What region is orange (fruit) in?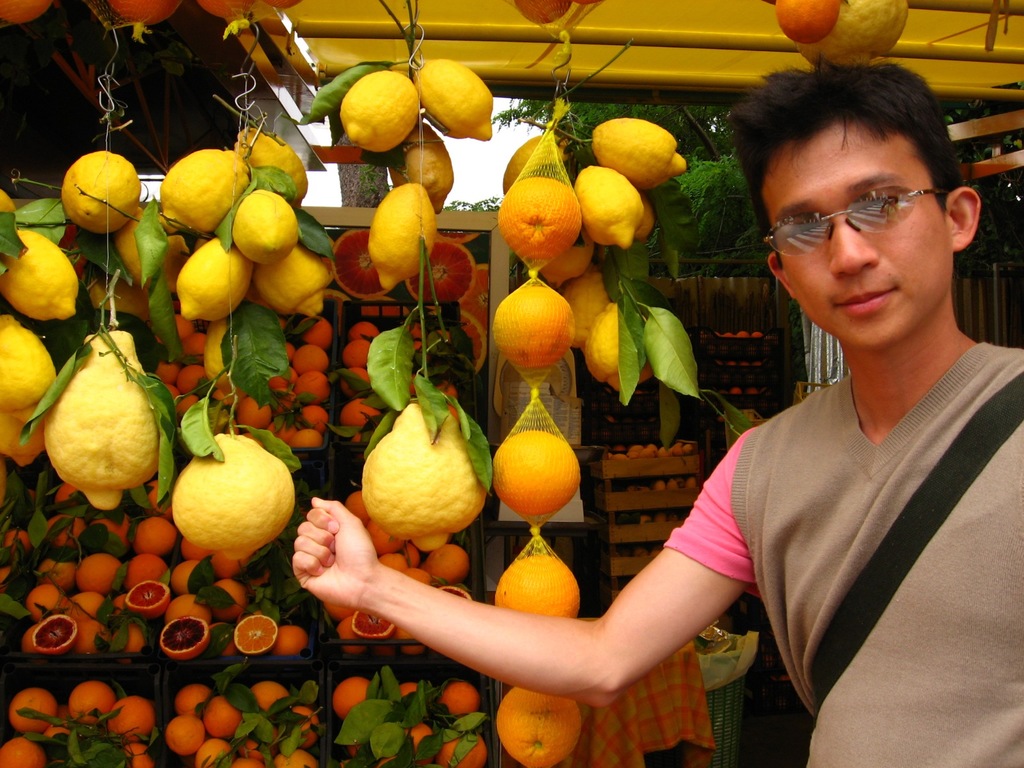
(x1=391, y1=687, x2=419, y2=707).
